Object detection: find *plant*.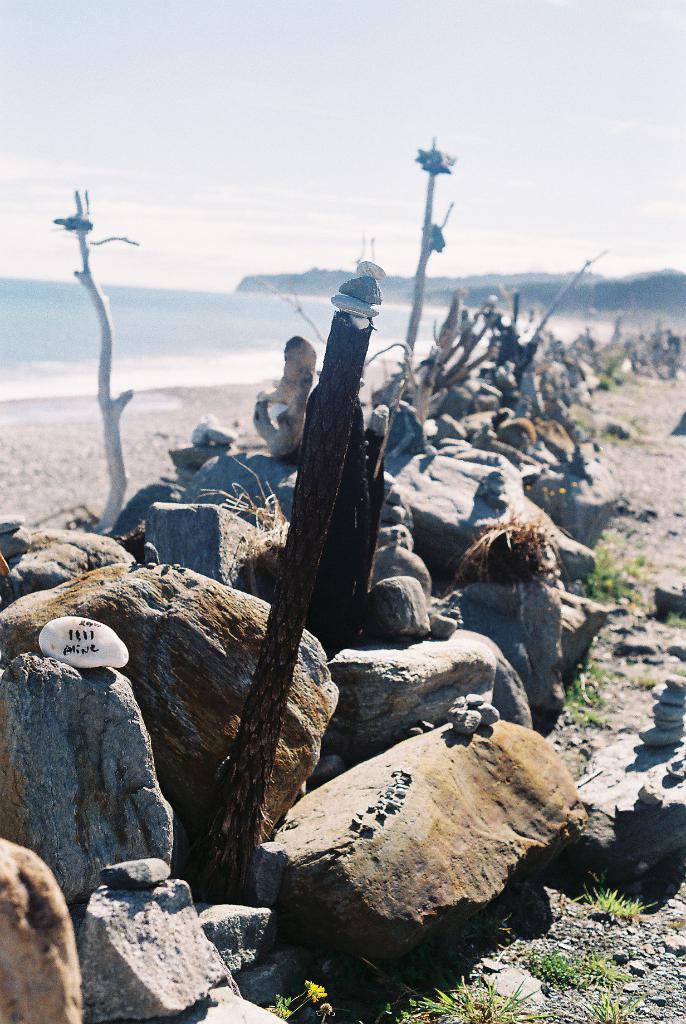
<box>590,867,651,922</box>.
